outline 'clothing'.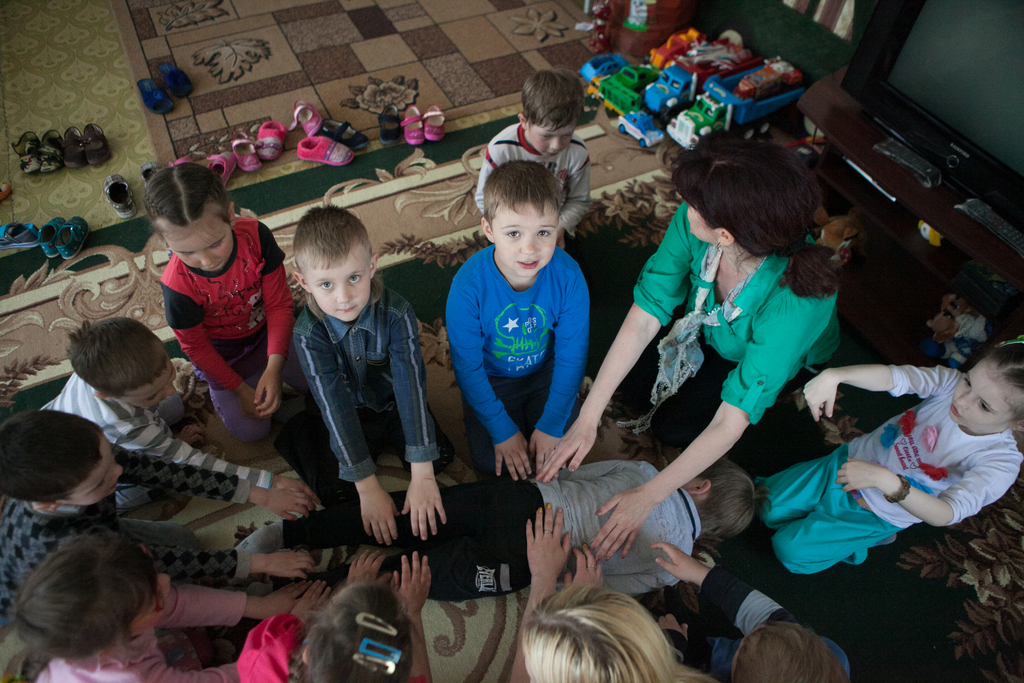
Outline: box=[445, 240, 589, 468].
